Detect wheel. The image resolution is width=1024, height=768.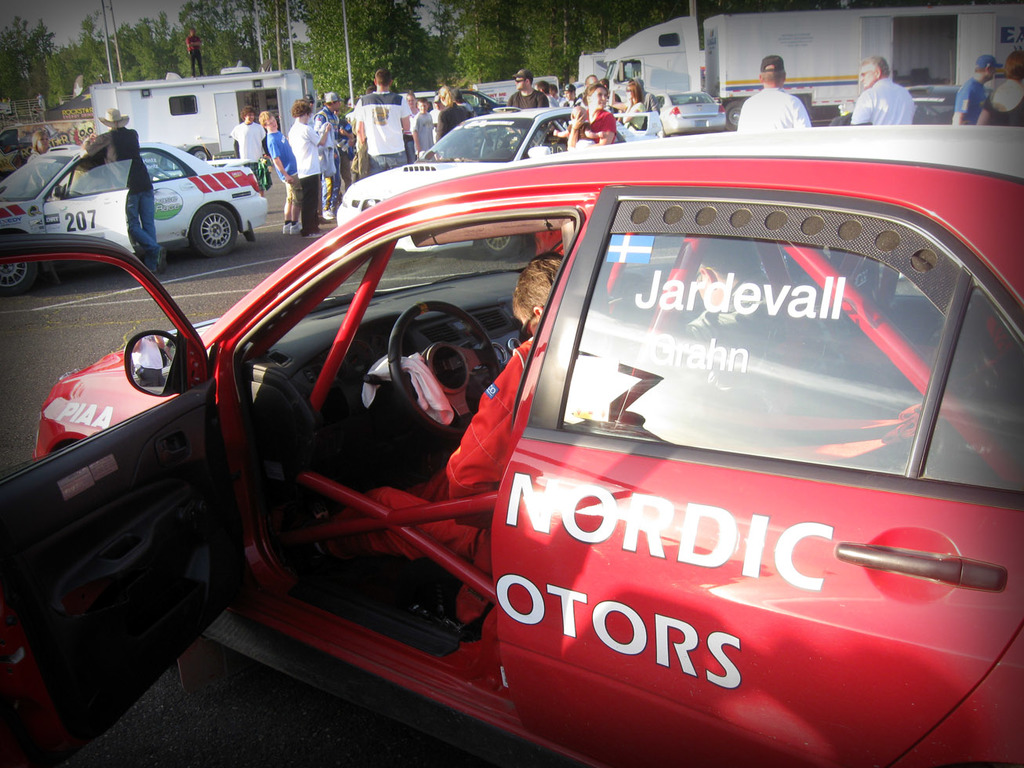
detection(482, 235, 519, 256).
